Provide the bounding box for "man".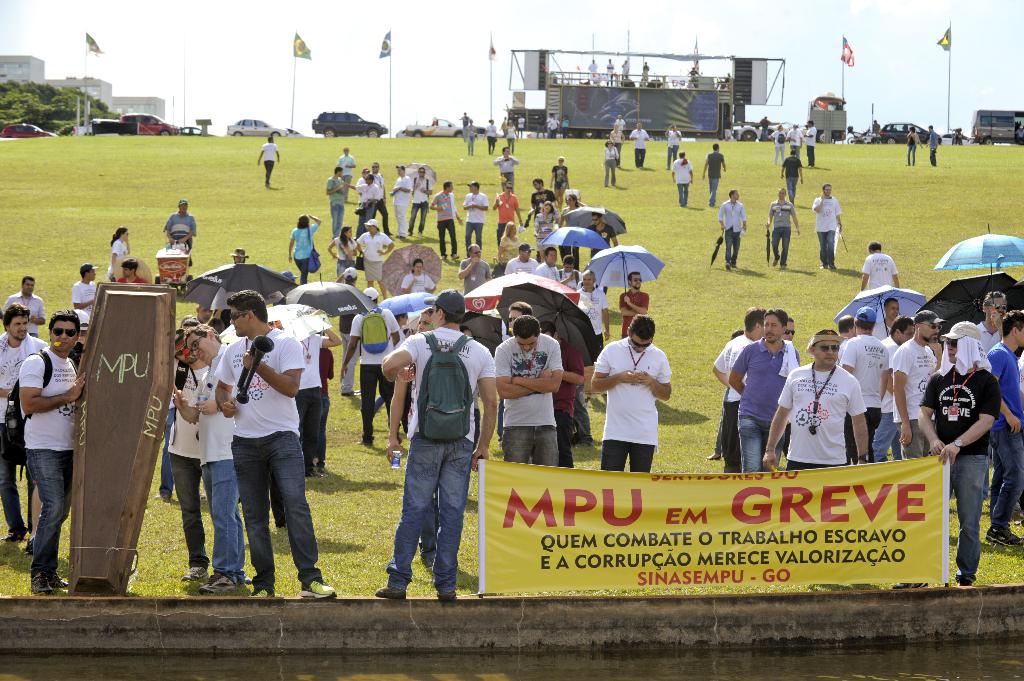
region(836, 305, 888, 456).
